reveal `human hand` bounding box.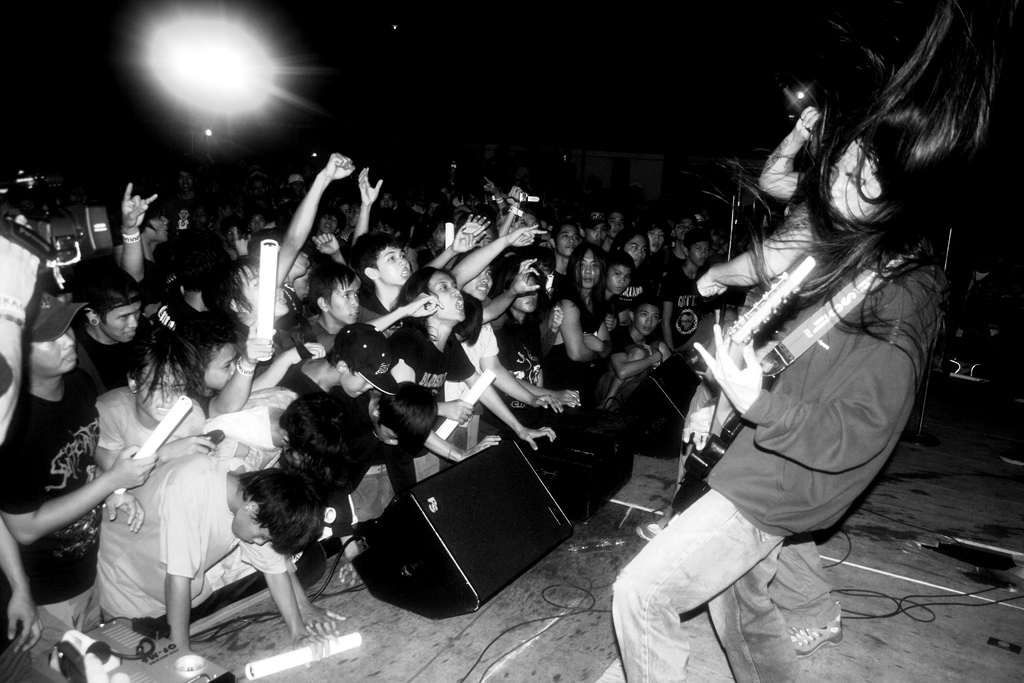
Revealed: (left=605, top=315, right=619, bottom=334).
